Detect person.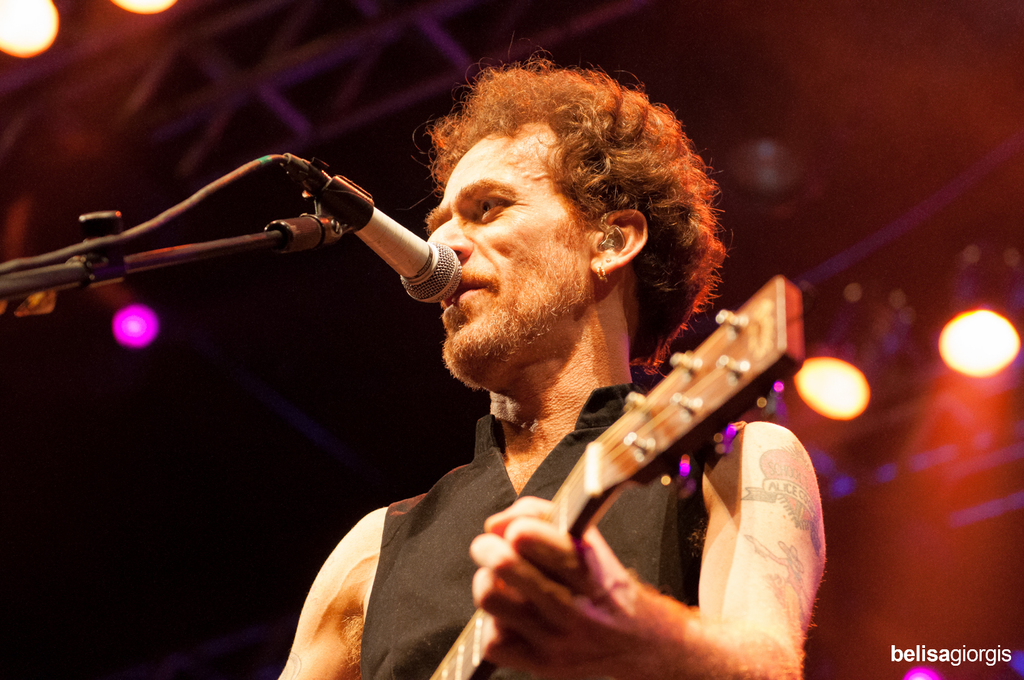
Detected at box=[273, 51, 826, 679].
